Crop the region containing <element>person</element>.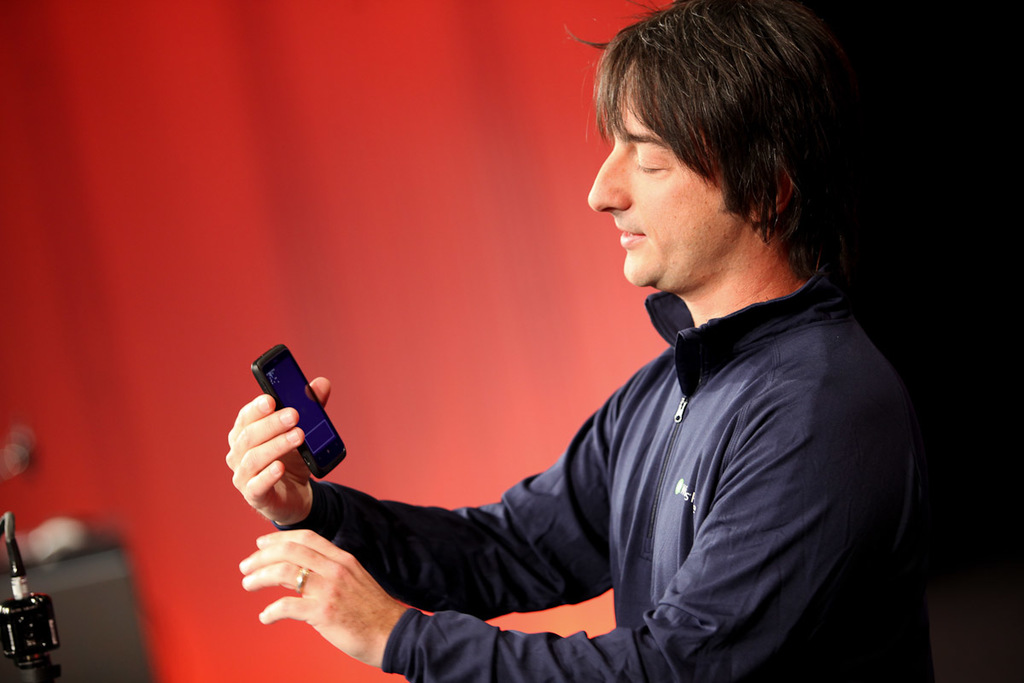
Crop region: x1=272 y1=15 x2=957 y2=673.
